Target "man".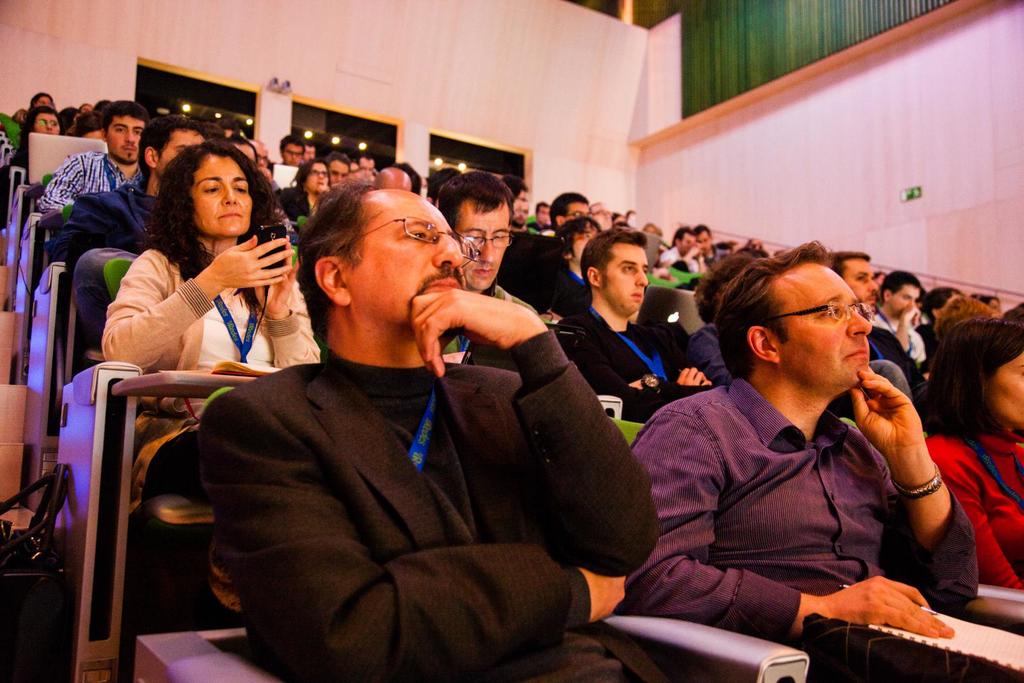
Target region: [x1=367, y1=163, x2=411, y2=192].
